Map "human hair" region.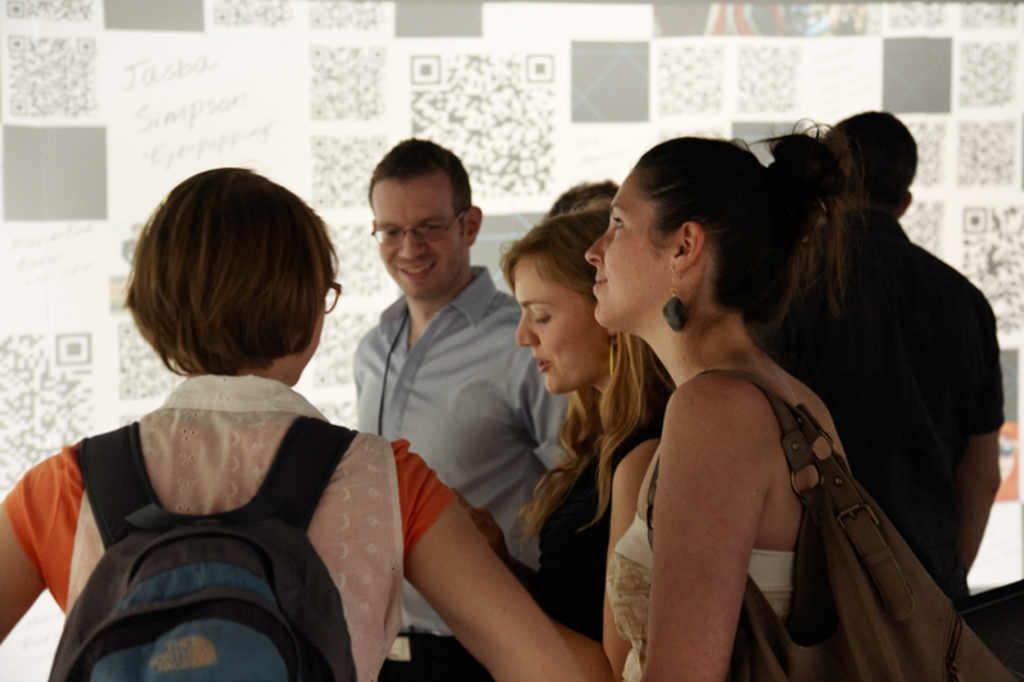
Mapped to 369, 138, 476, 229.
